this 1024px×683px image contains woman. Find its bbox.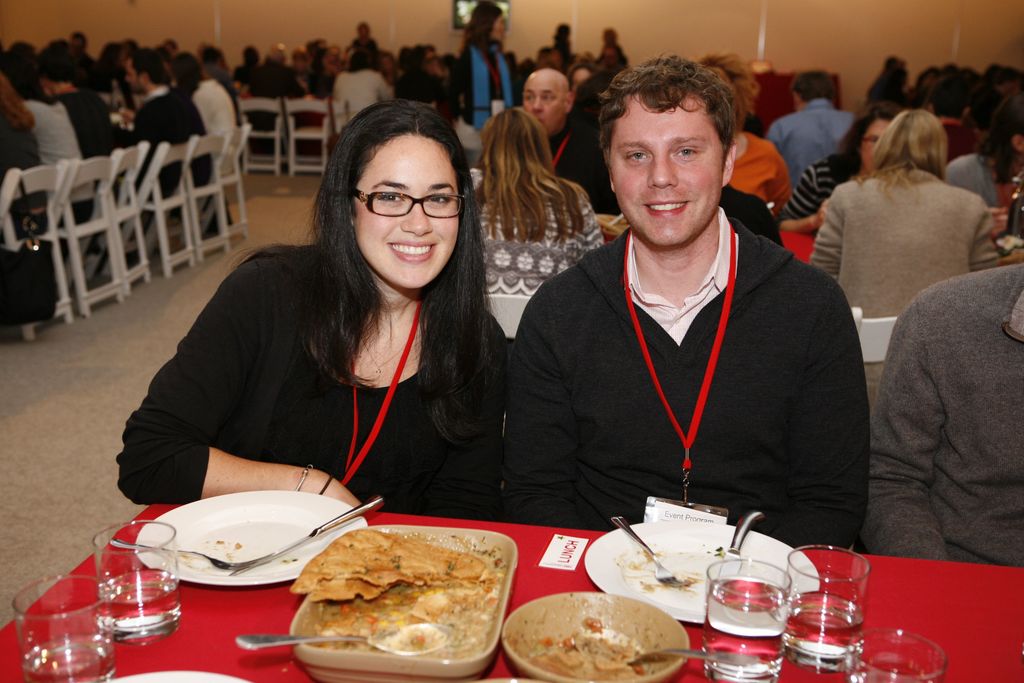
region(766, 104, 886, 240).
